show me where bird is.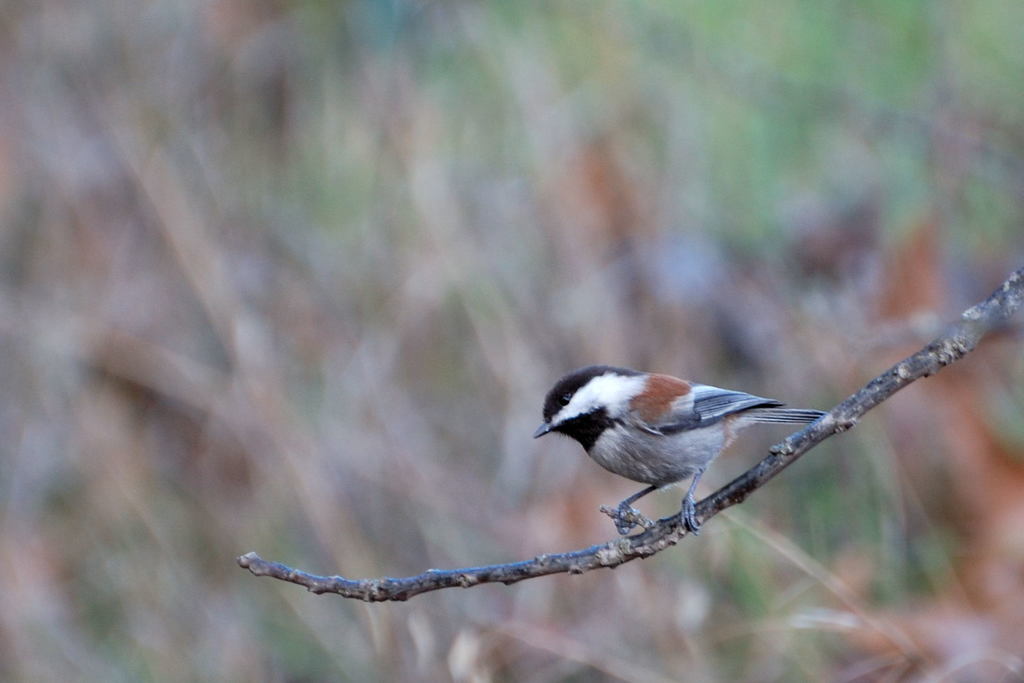
bird is at x1=534, y1=372, x2=855, y2=543.
